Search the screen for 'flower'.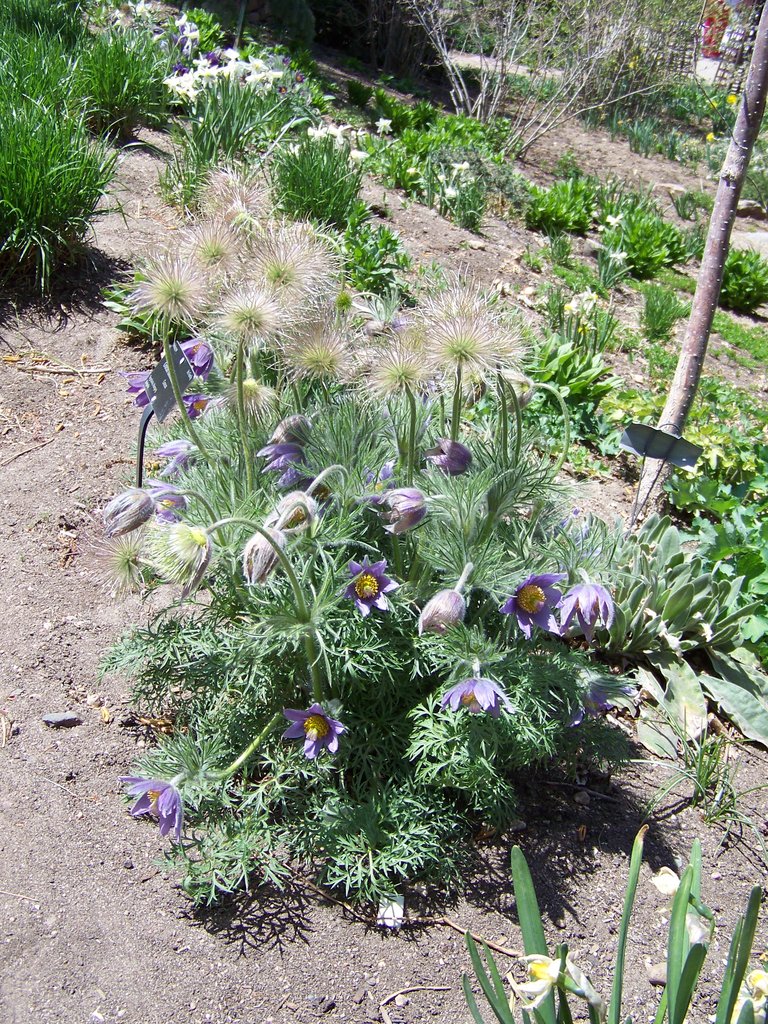
Found at bbox=(323, 119, 342, 142).
